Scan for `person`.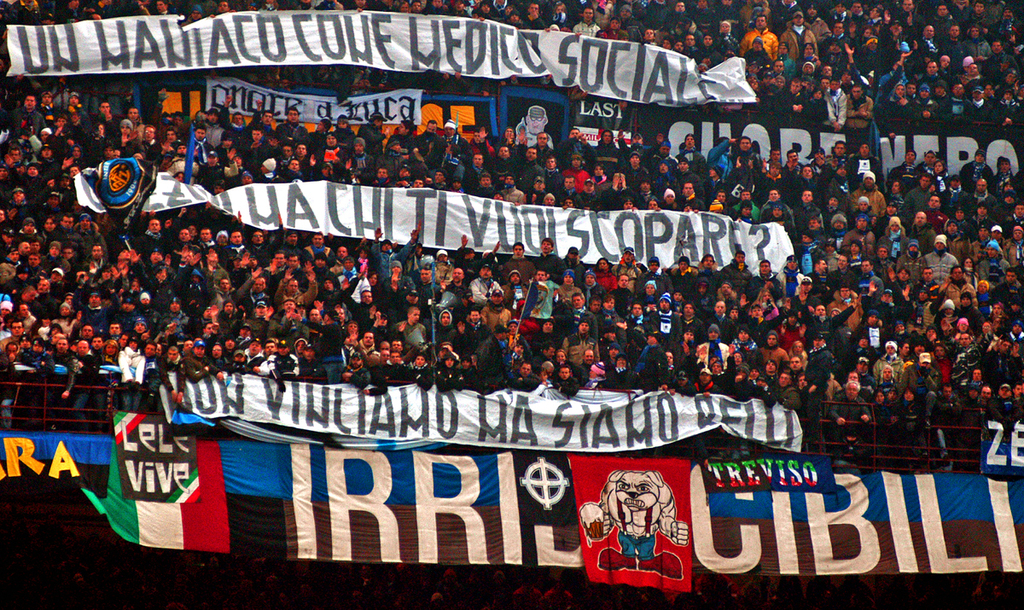
Scan result: [left=591, top=468, right=693, bottom=596].
